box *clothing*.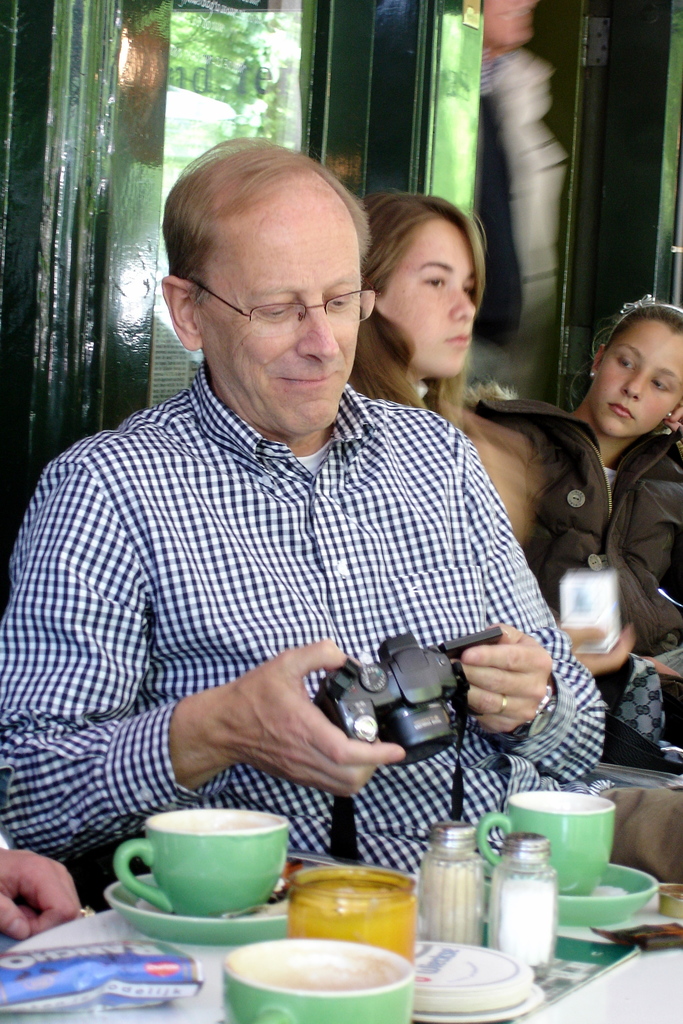
region(0, 364, 604, 882).
